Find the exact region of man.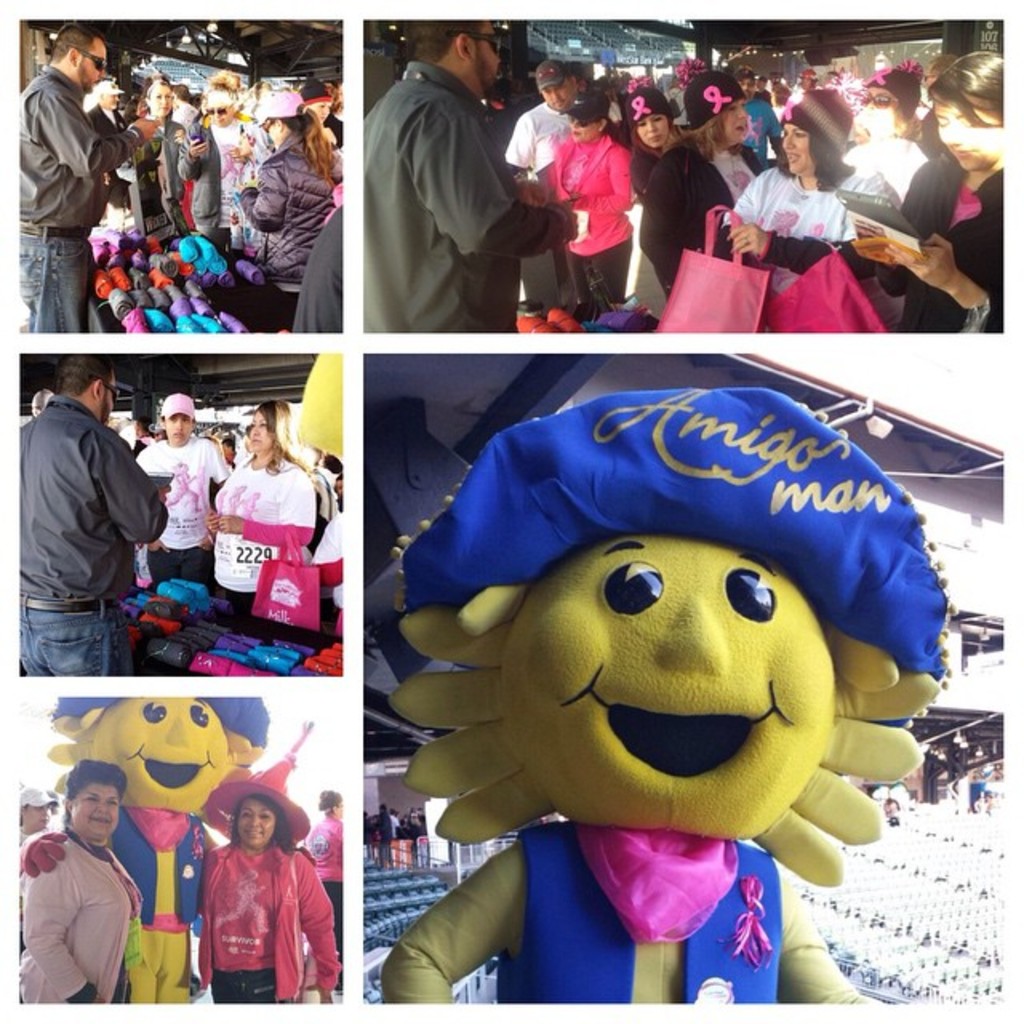
Exact region: left=570, top=62, right=592, bottom=86.
